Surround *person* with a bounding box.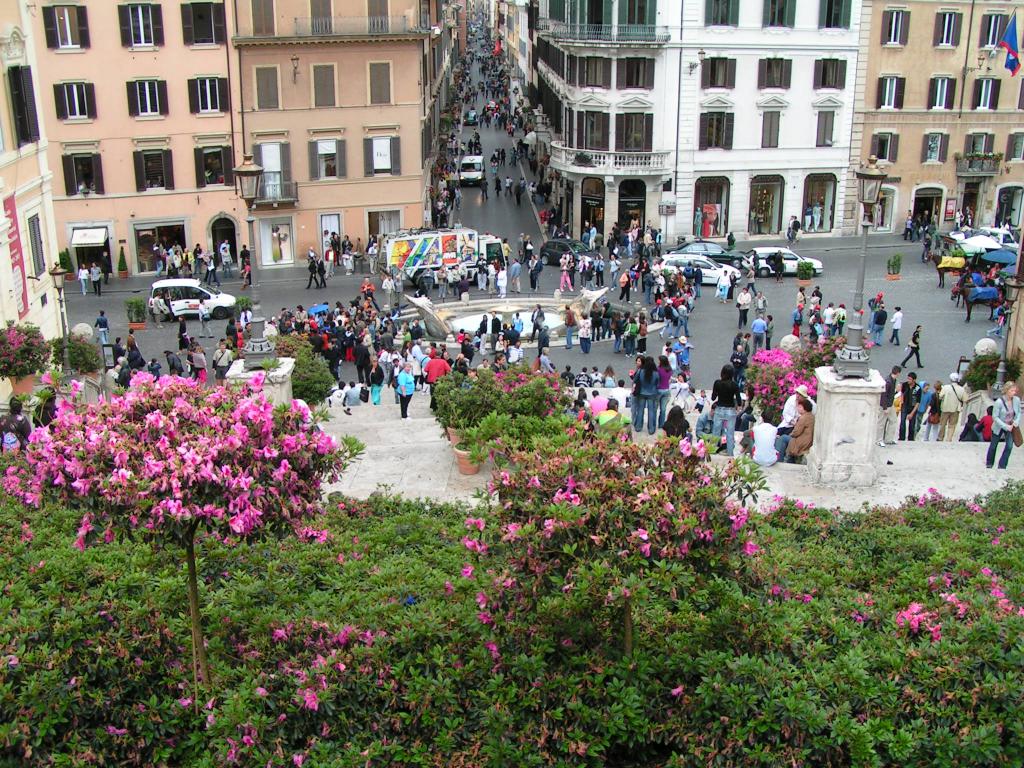
region(938, 371, 969, 436).
